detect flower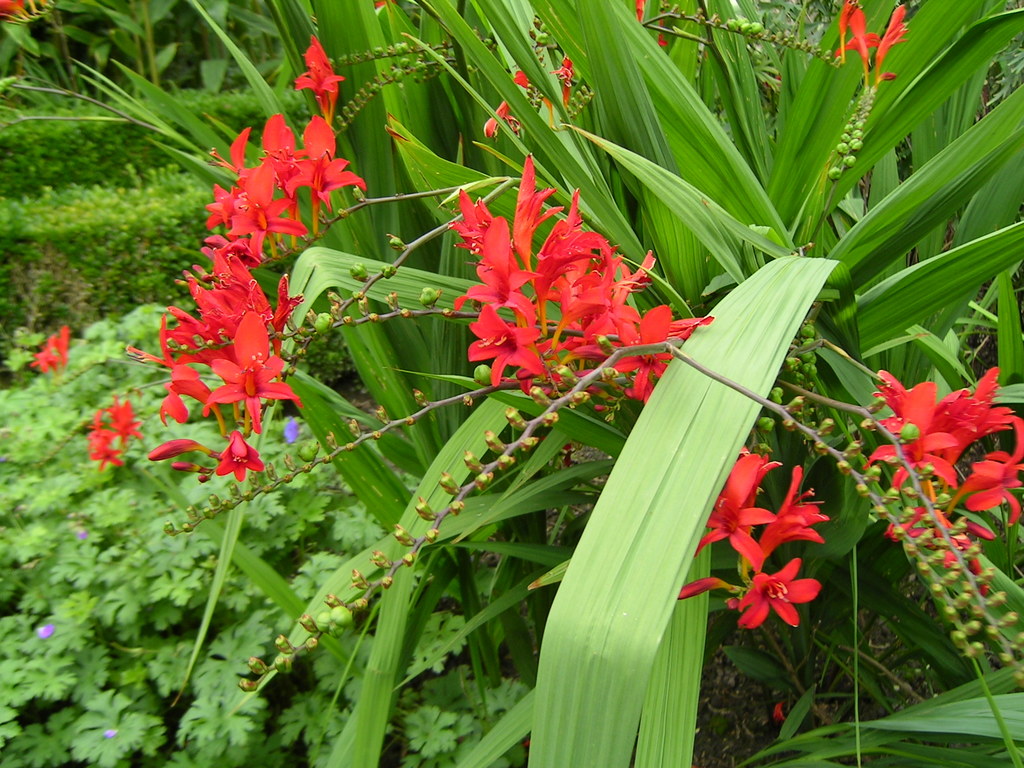
844, 5, 916, 77
